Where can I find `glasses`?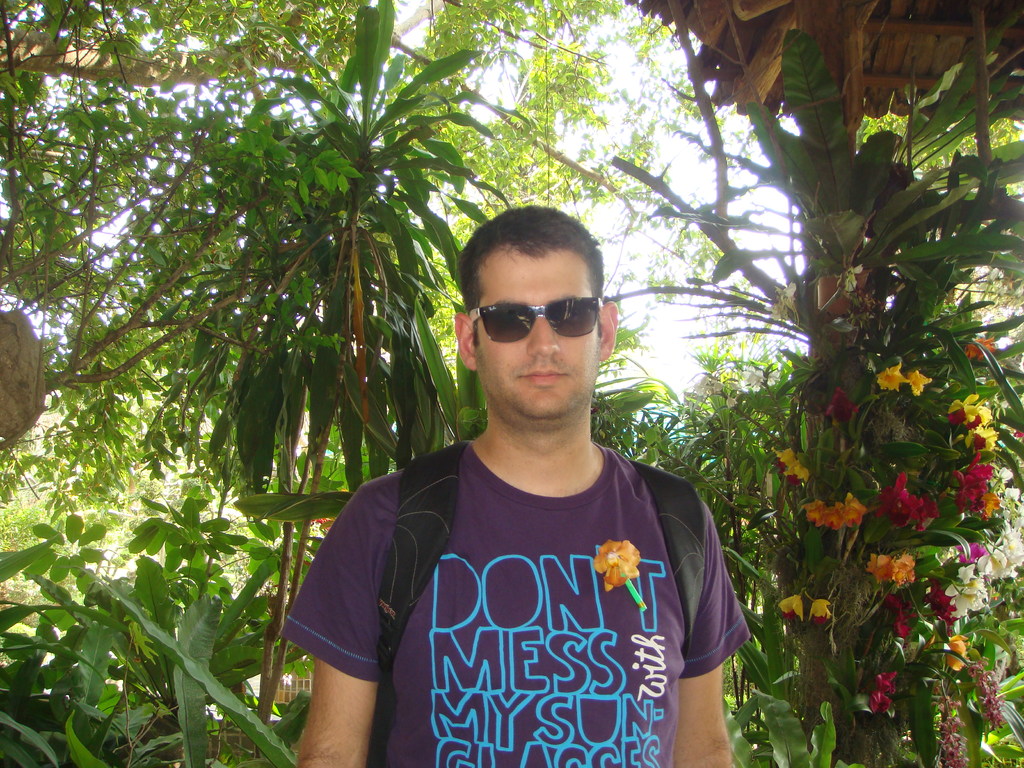
You can find it at box(454, 288, 621, 355).
